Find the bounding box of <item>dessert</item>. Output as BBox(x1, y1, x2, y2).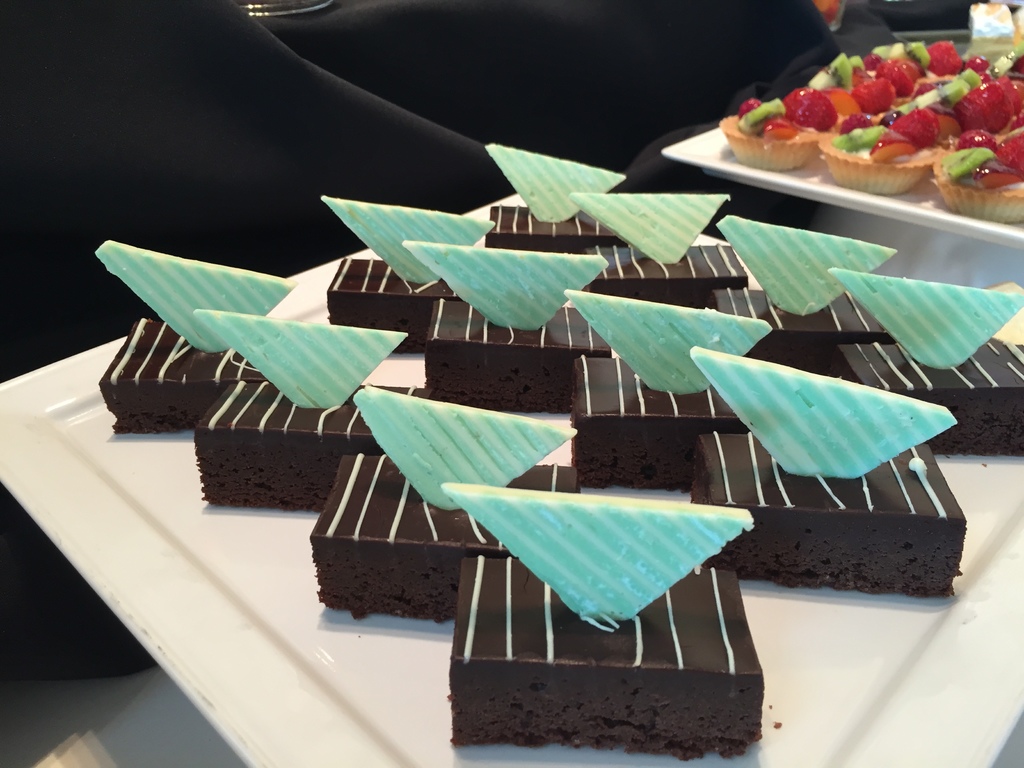
BBox(318, 191, 488, 351).
